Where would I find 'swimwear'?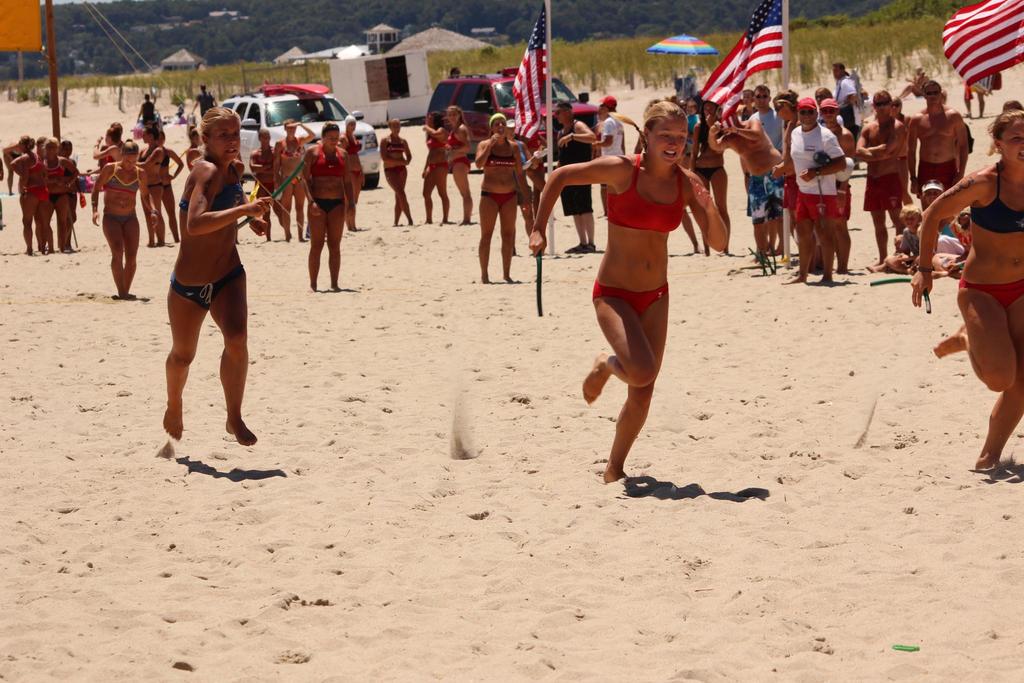
At [x1=22, y1=152, x2=41, y2=169].
